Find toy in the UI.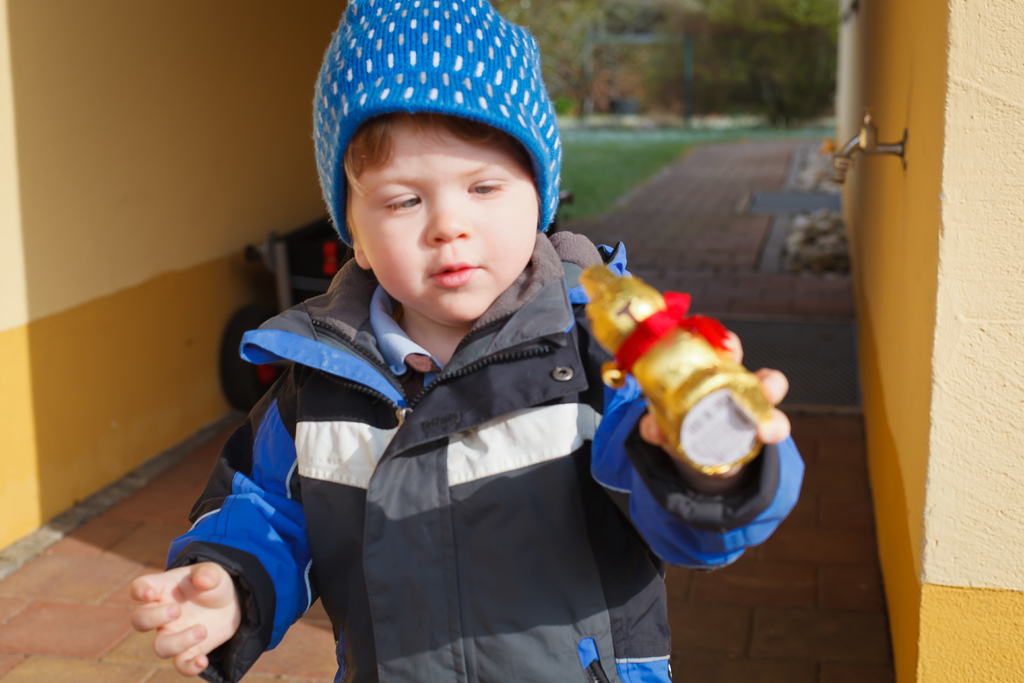
UI element at 576, 263, 806, 586.
